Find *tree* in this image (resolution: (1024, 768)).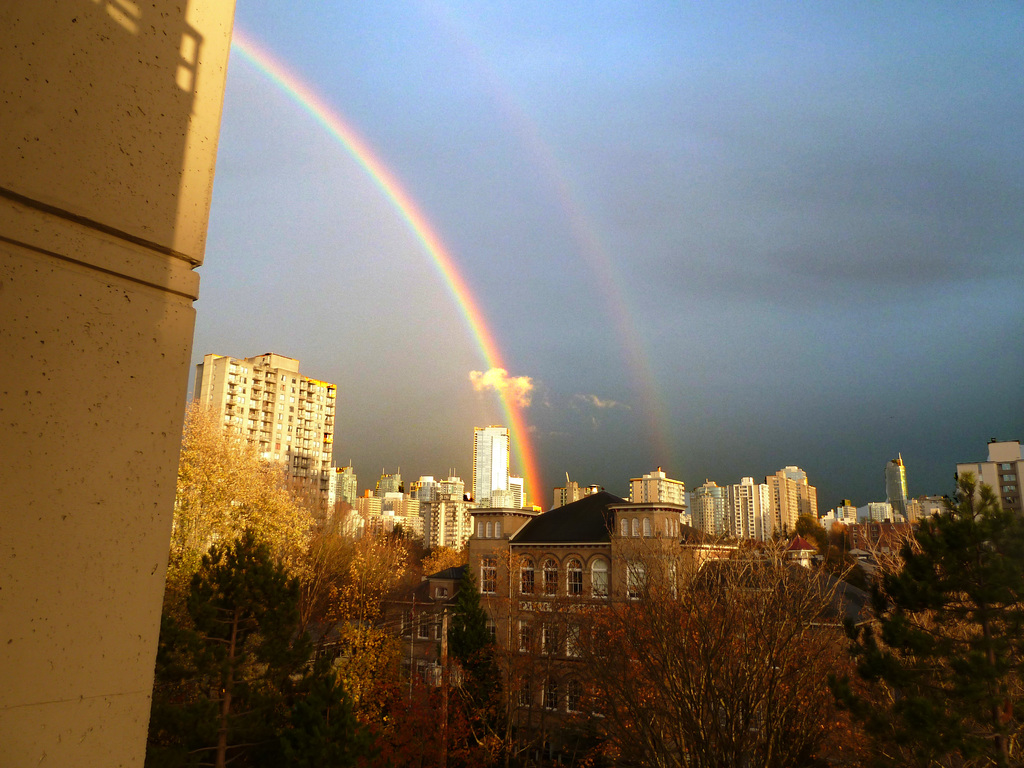
x1=531, y1=524, x2=855, y2=763.
